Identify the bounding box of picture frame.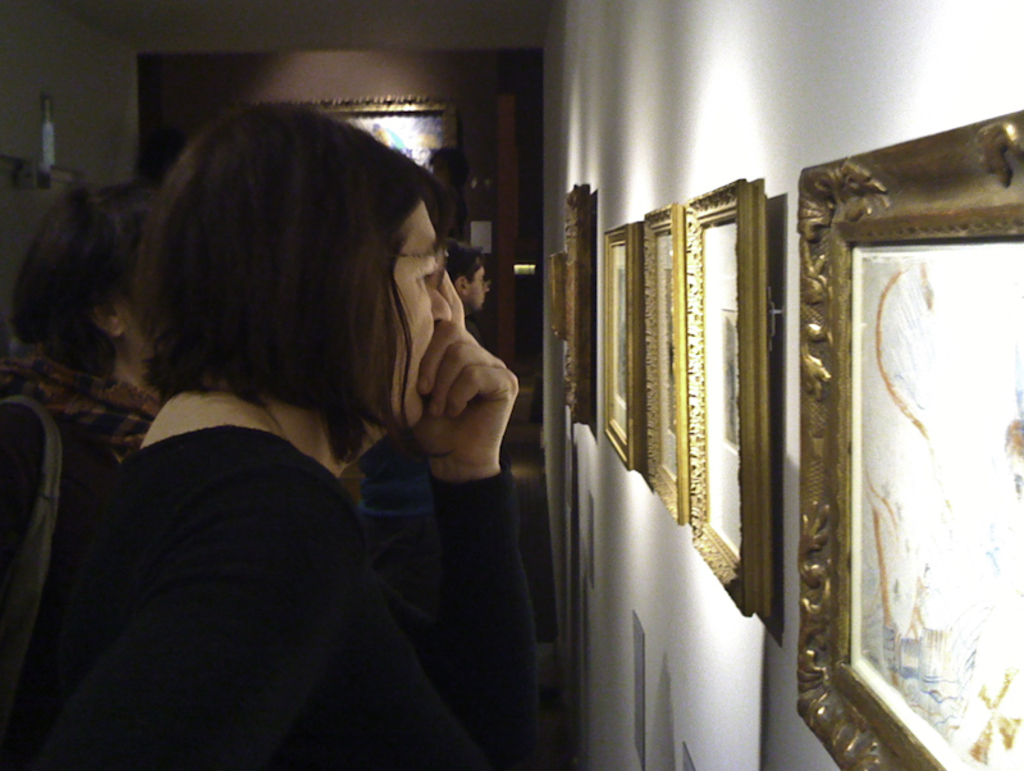
{"x1": 595, "y1": 225, "x2": 639, "y2": 470}.
